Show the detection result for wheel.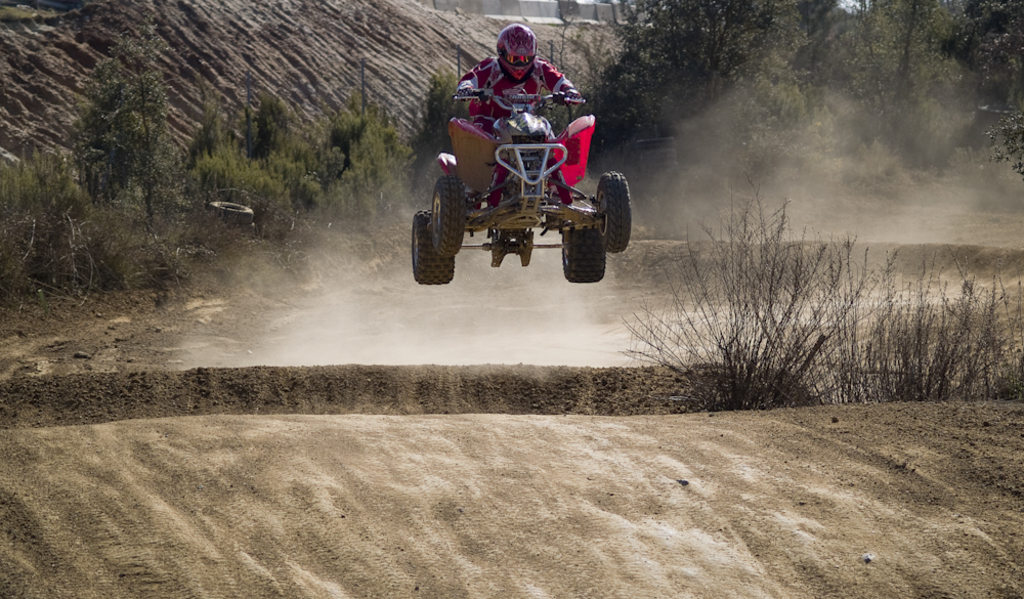
select_region(407, 209, 456, 287).
